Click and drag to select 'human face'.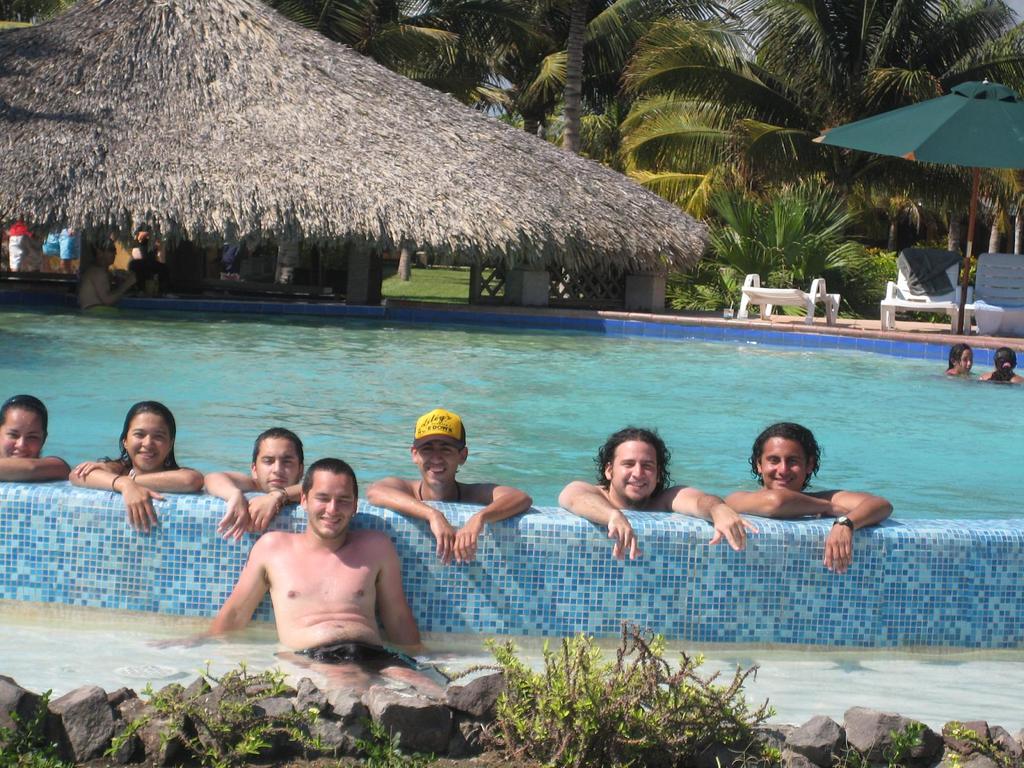
Selection: box(756, 435, 812, 498).
